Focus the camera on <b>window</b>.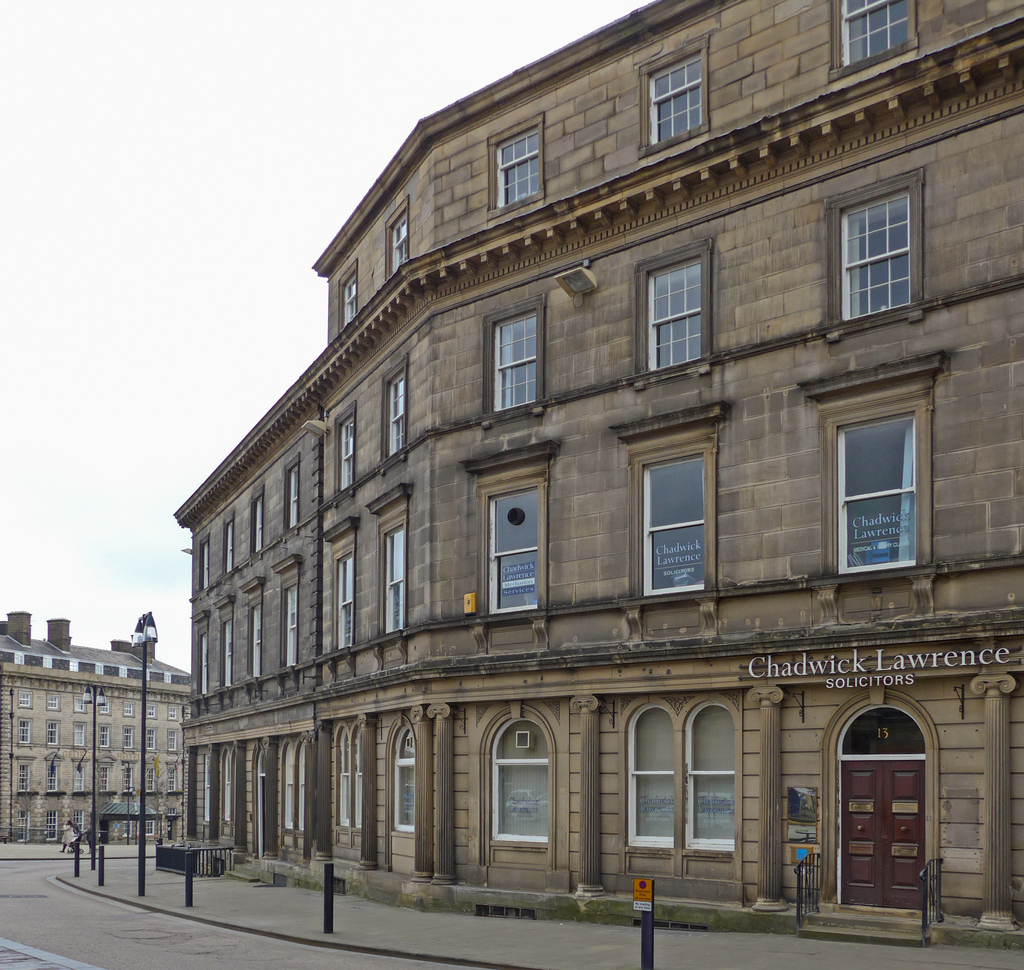
Focus region: (242, 569, 272, 682).
